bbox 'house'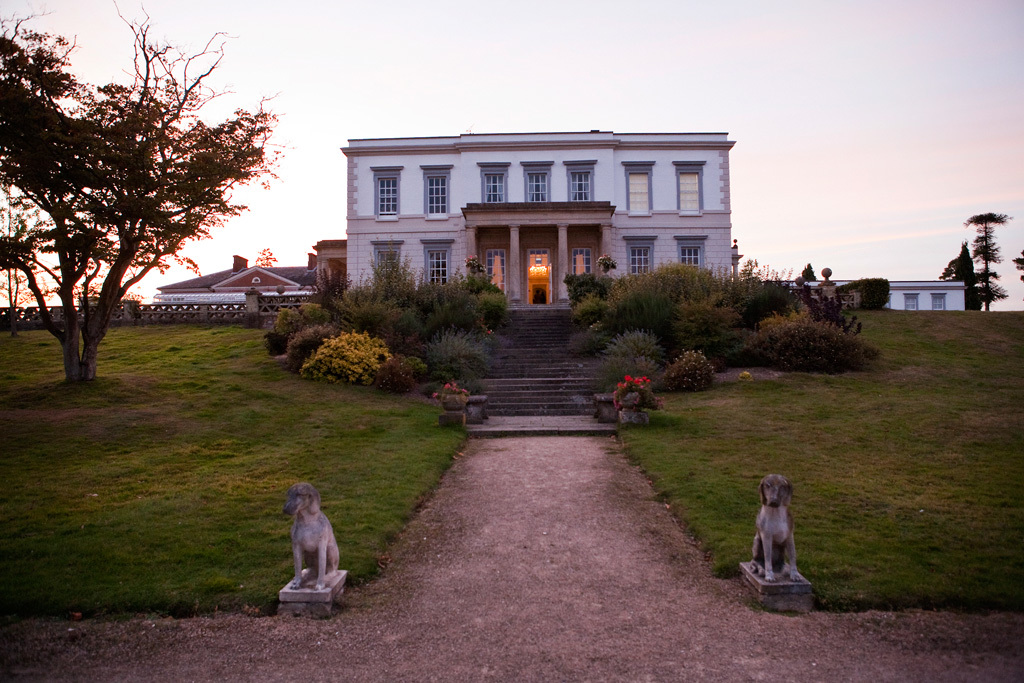
x1=799 y1=268 x2=973 y2=316
